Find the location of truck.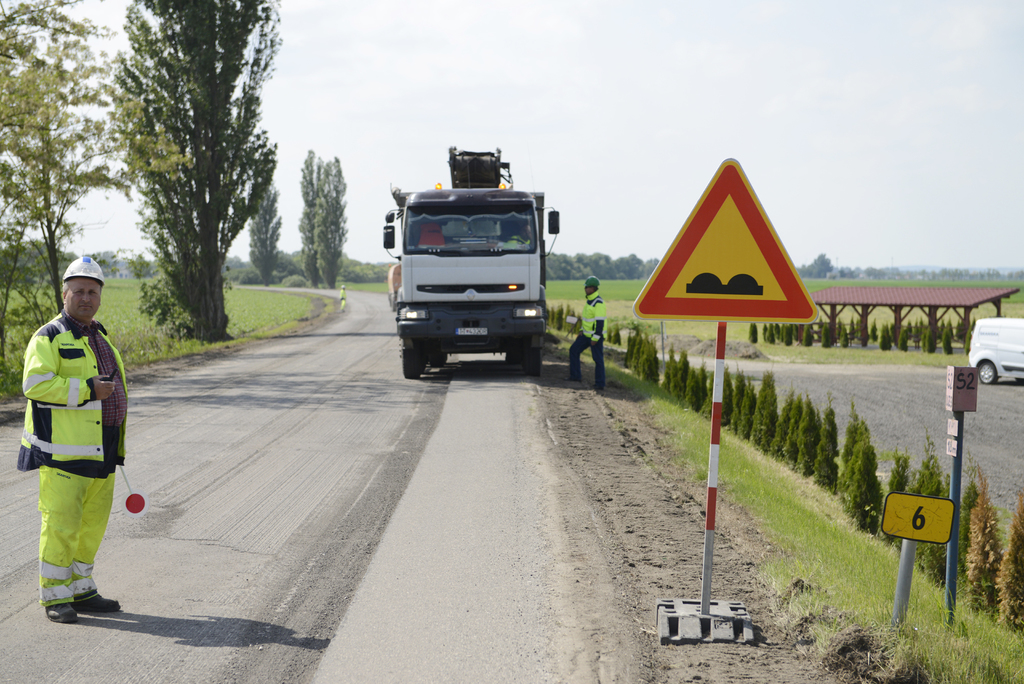
Location: l=378, t=162, r=570, b=375.
